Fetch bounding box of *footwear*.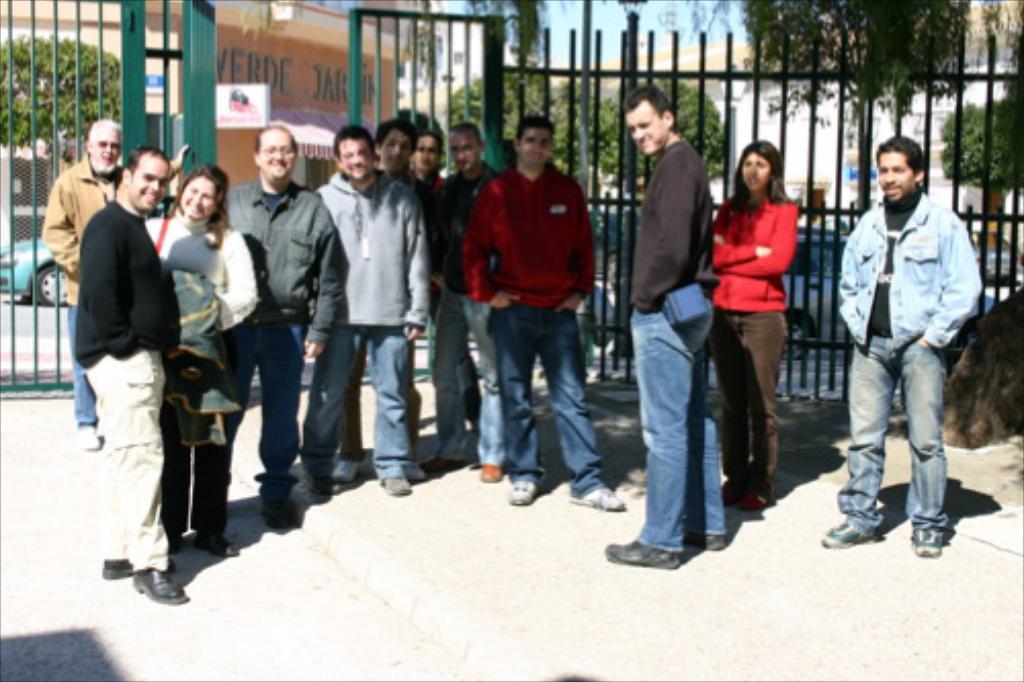
Bbox: BBox(573, 485, 629, 512).
